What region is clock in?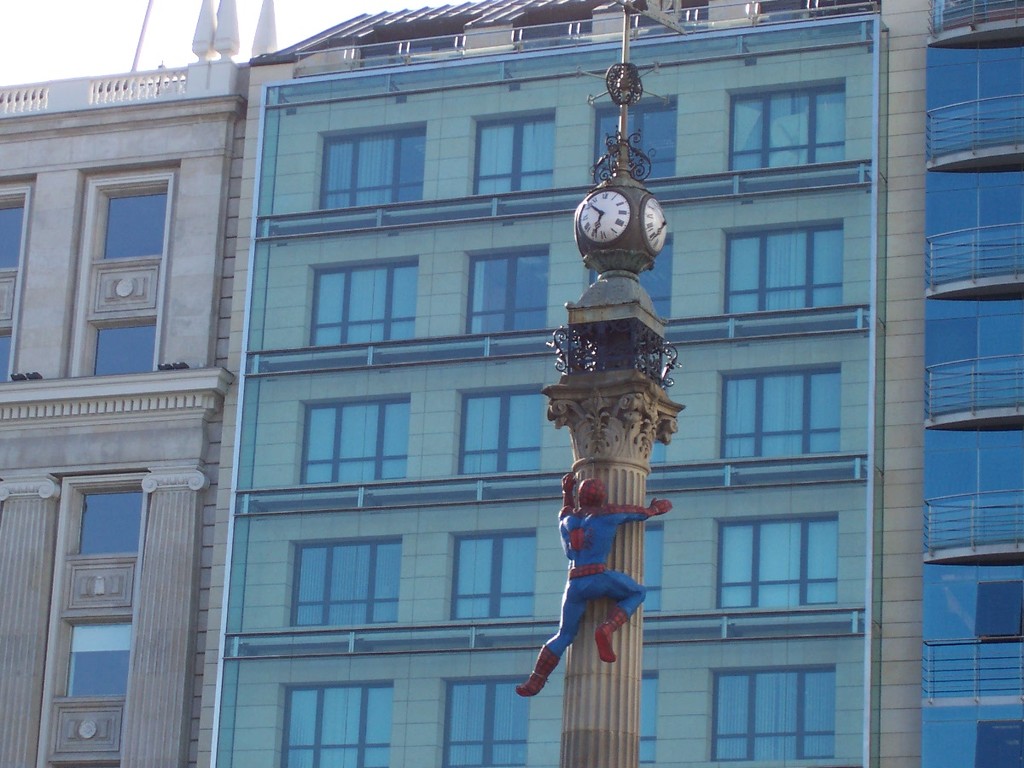
select_region(567, 169, 649, 275).
